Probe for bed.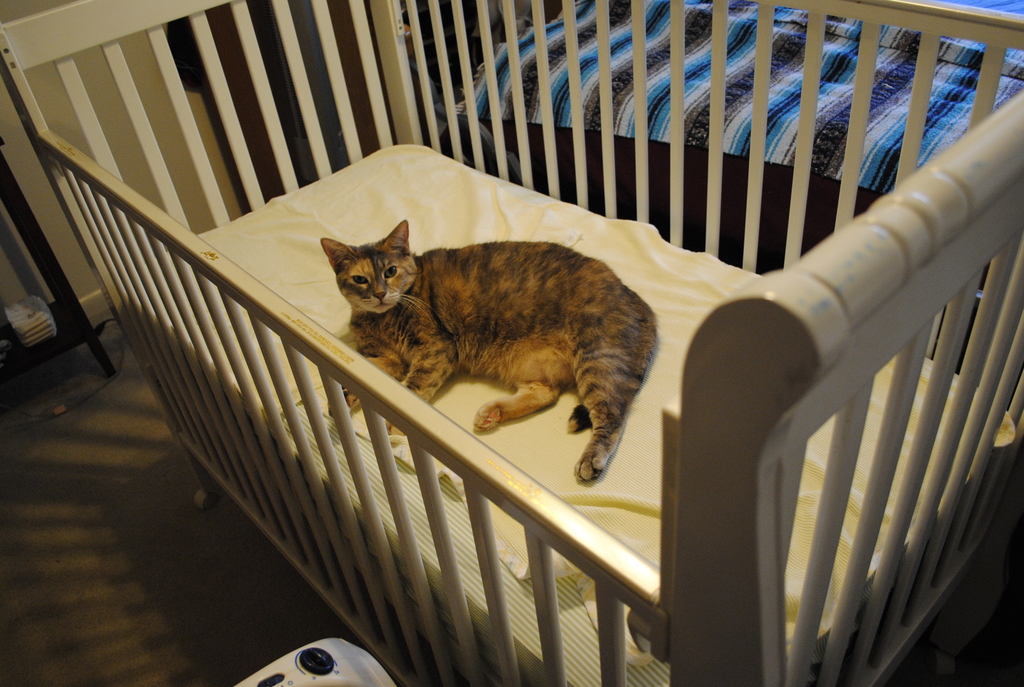
Probe result: [36, 75, 1021, 684].
